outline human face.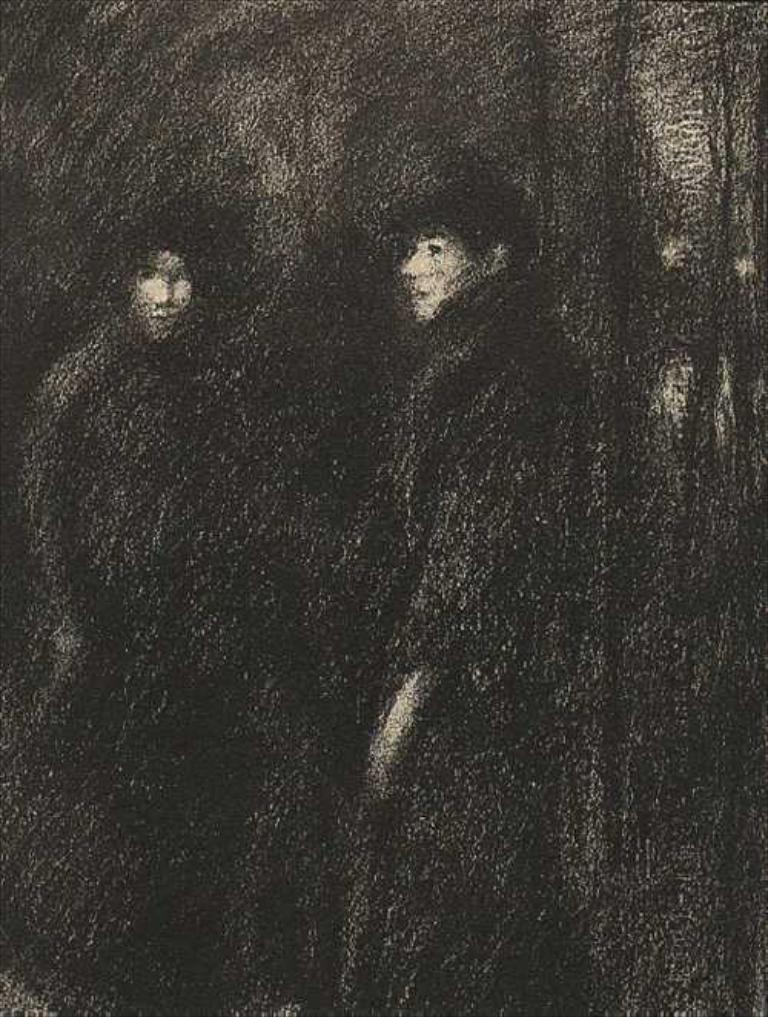
Outline: bbox(402, 224, 482, 330).
